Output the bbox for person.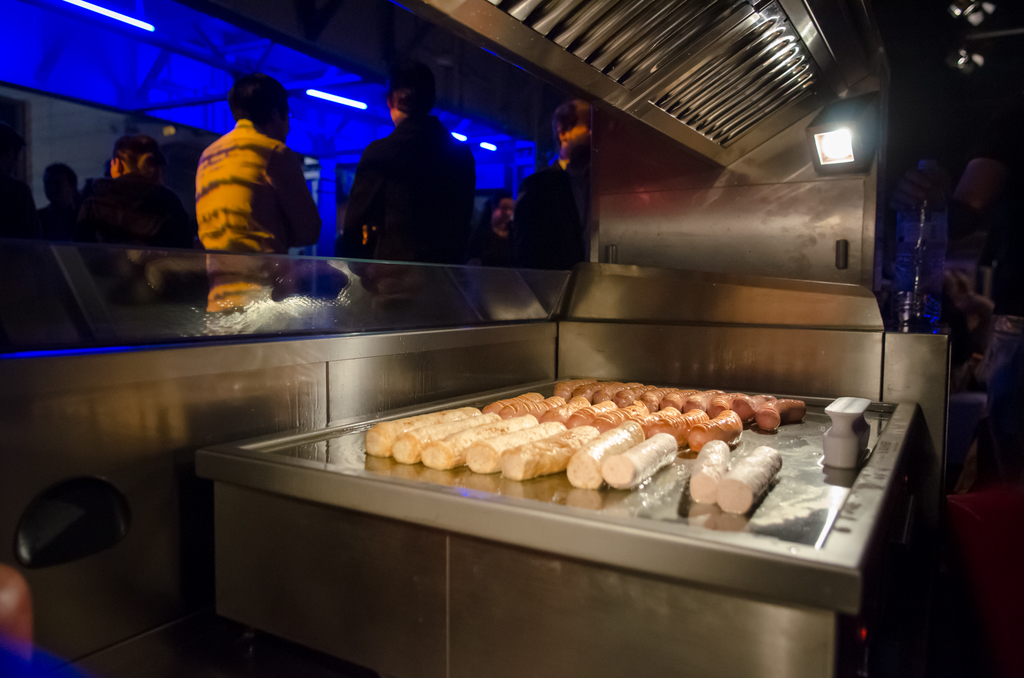
box=[884, 149, 1023, 479].
